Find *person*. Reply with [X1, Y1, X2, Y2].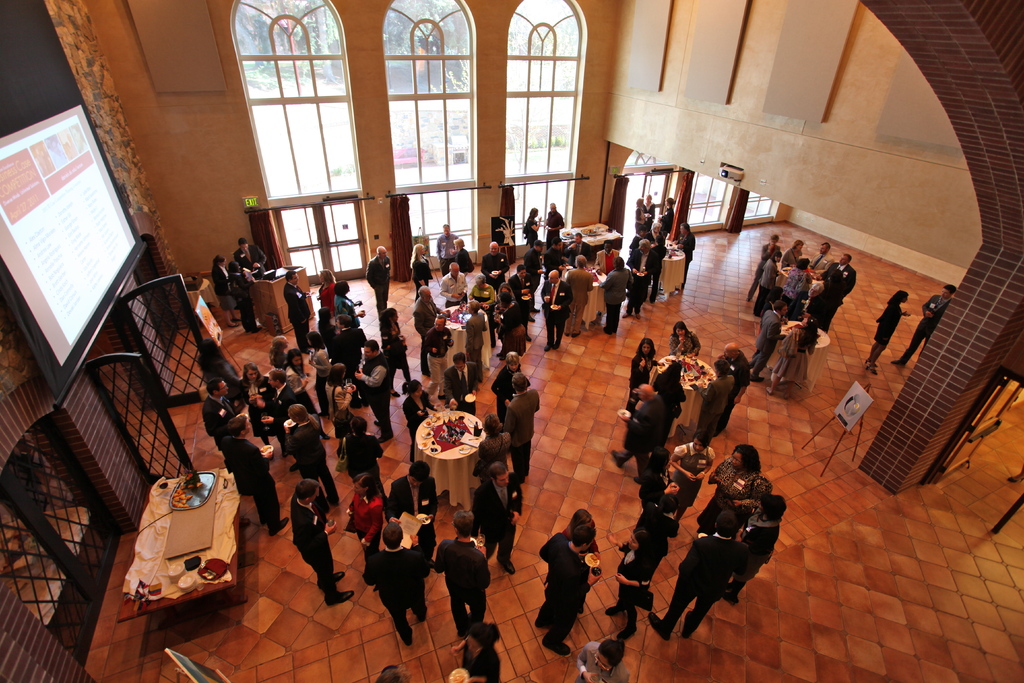
[435, 507, 489, 633].
